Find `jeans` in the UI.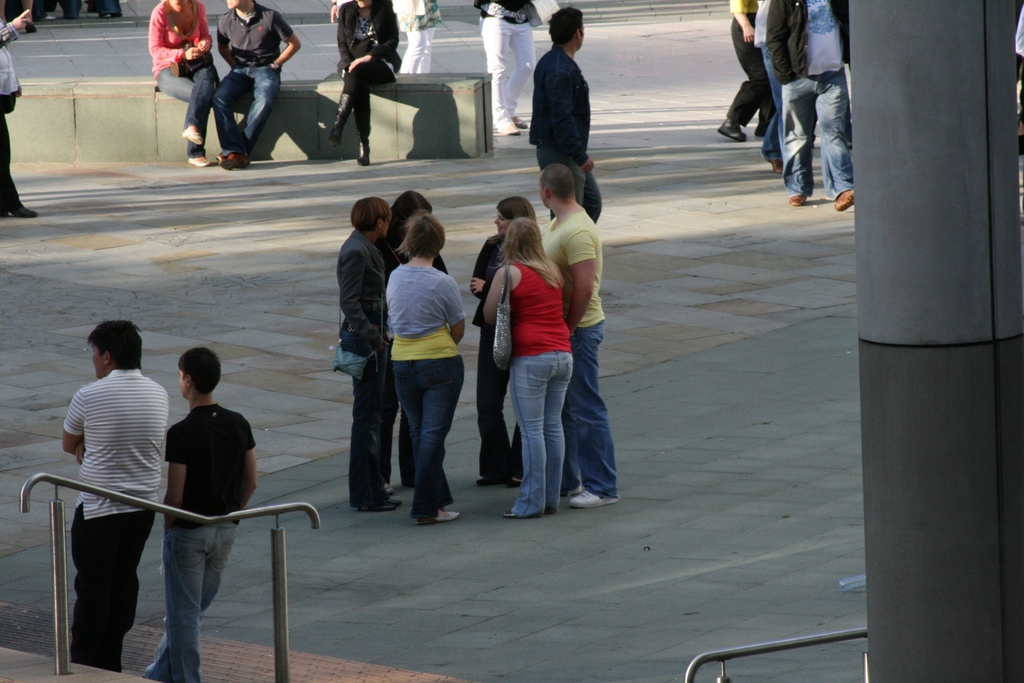
UI element at (493,350,585,525).
